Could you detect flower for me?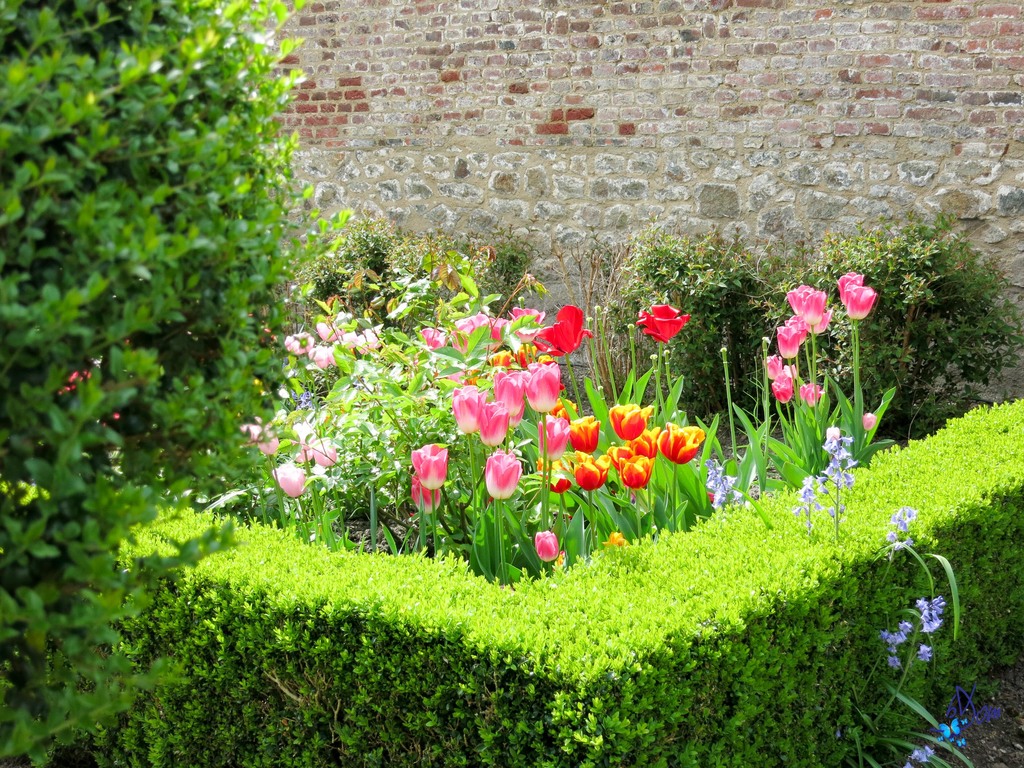
Detection result: BBox(480, 389, 508, 447).
